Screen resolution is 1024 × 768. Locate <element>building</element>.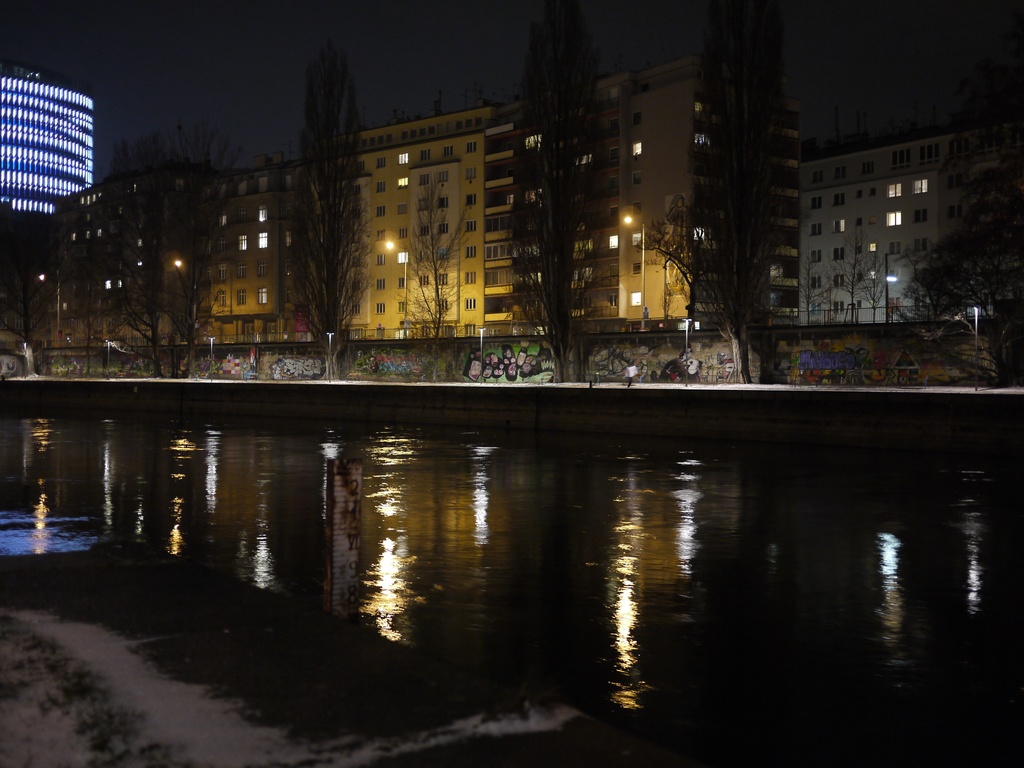
l=0, t=63, r=95, b=214.
